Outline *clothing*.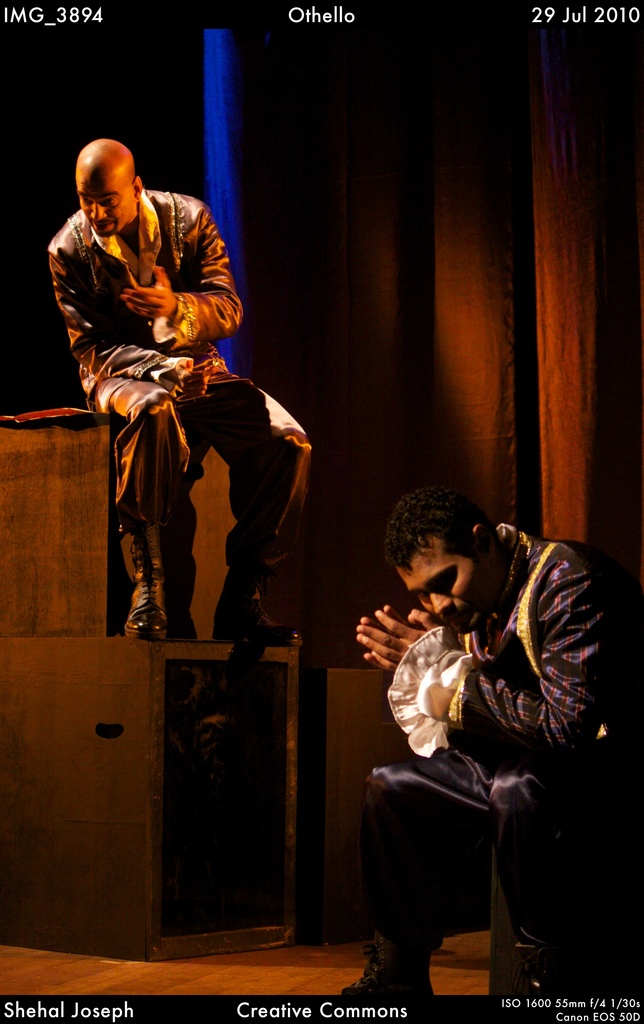
Outline: [x1=62, y1=214, x2=312, y2=577].
